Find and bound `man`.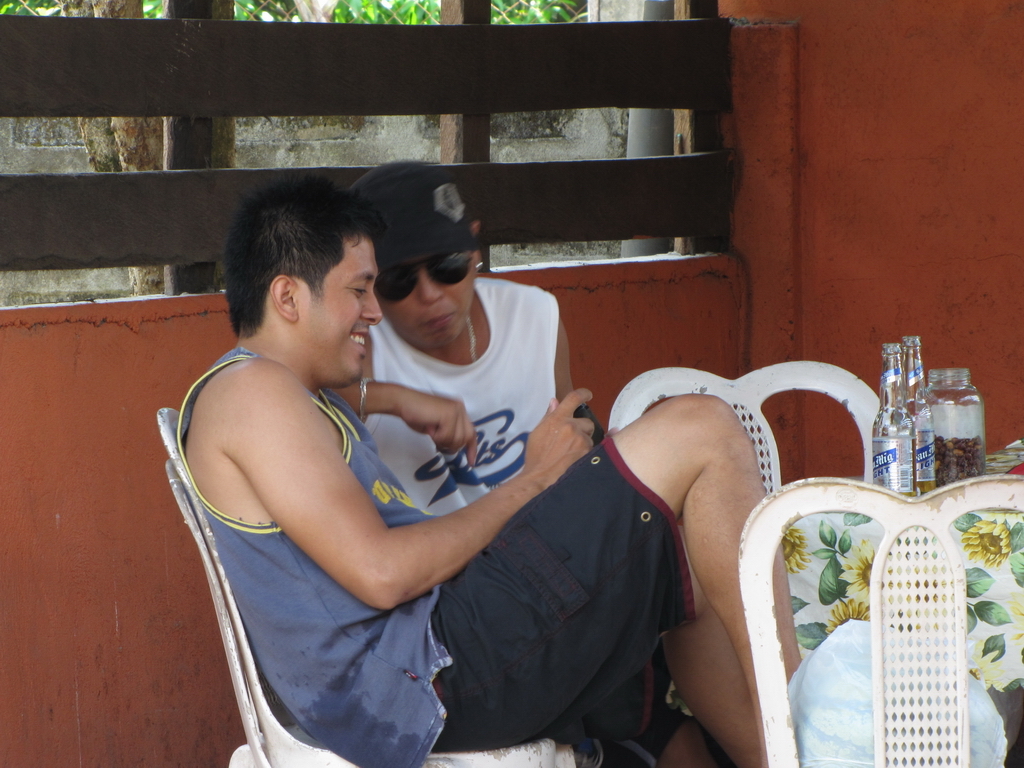
Bound: 327, 155, 583, 515.
